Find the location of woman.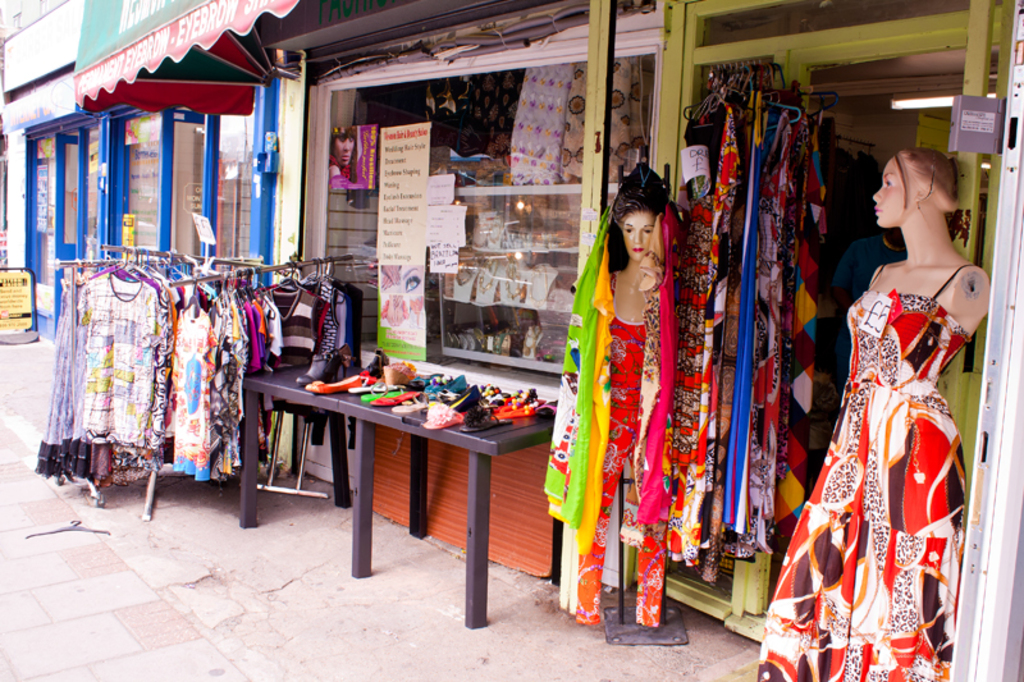
Location: box(785, 128, 989, 653).
